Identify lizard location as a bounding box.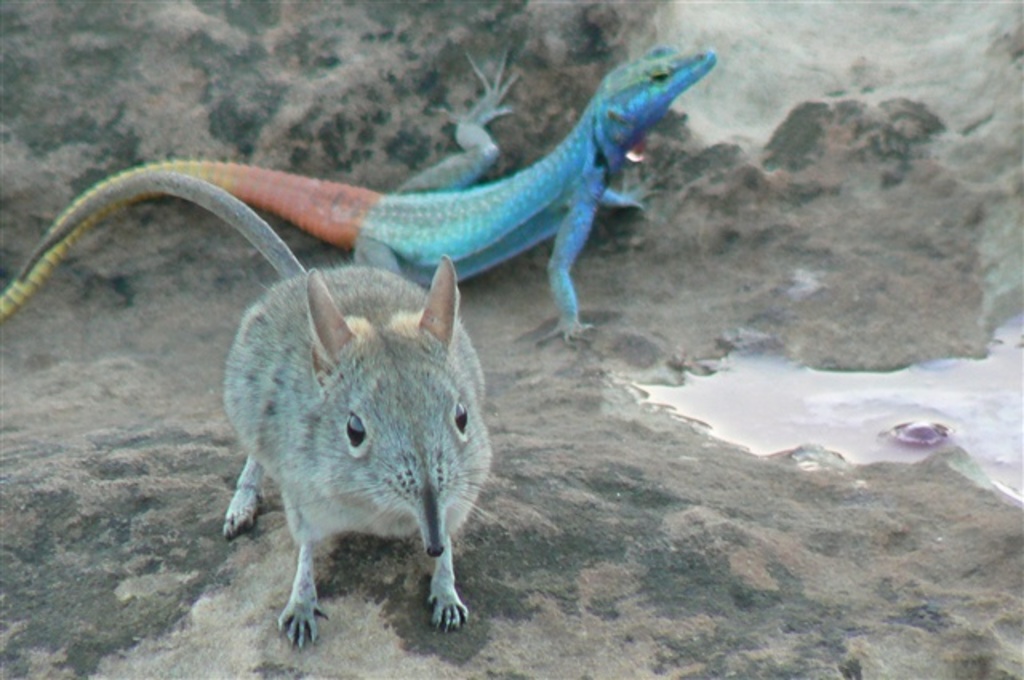
left=5, top=50, right=717, bottom=347.
